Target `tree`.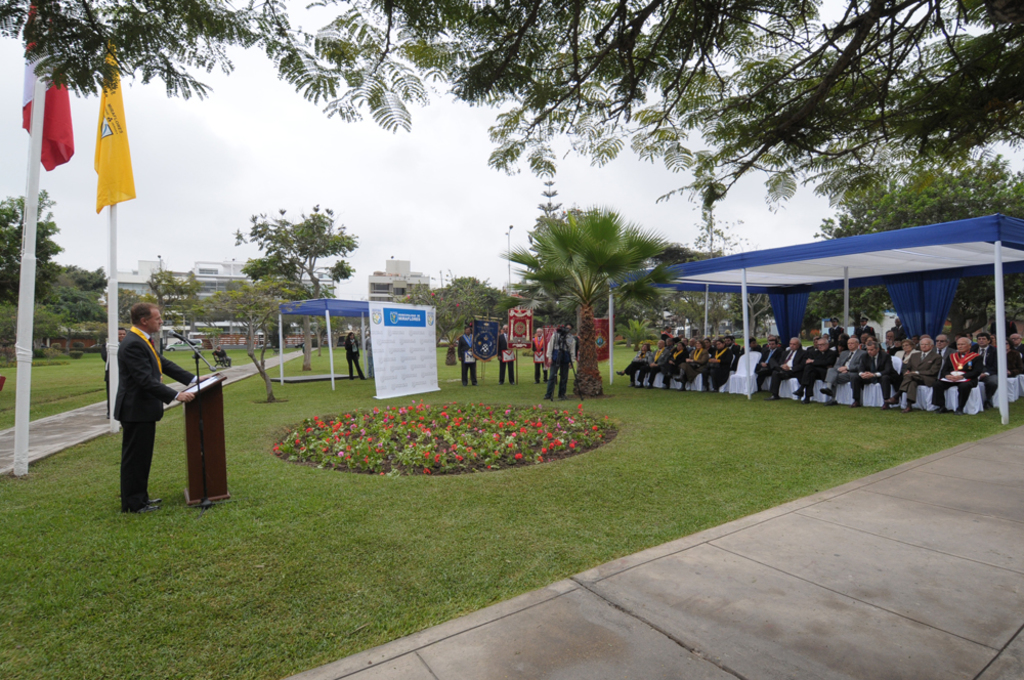
Target region: (left=237, top=201, right=347, bottom=350).
